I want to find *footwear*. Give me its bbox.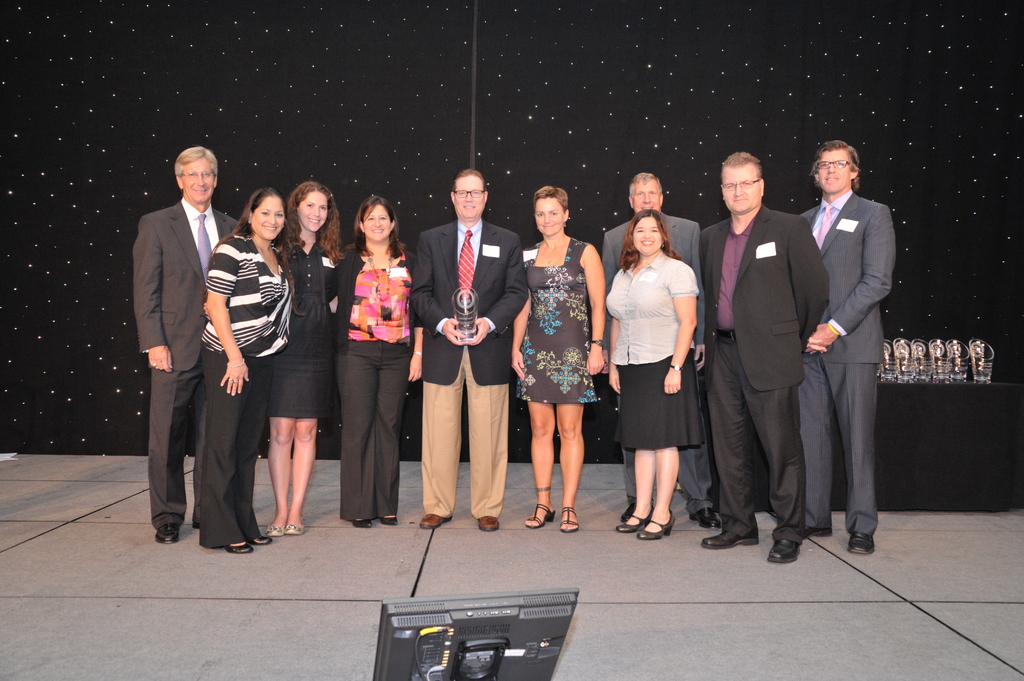
Rect(479, 518, 500, 531).
